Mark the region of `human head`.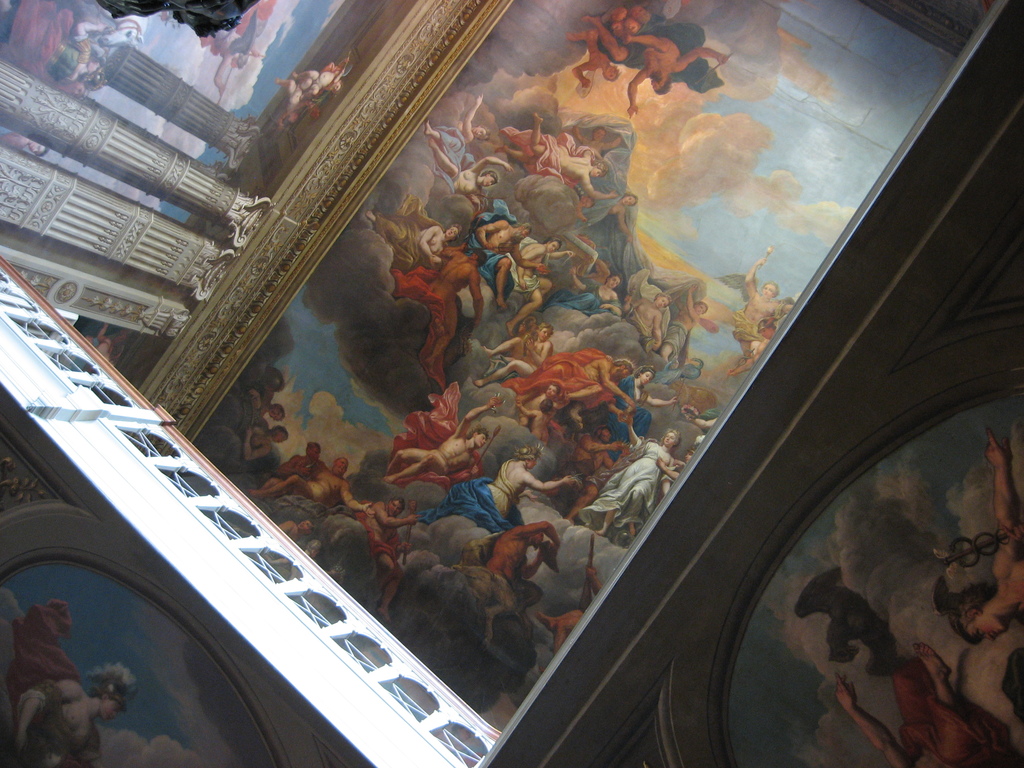
Region: locate(540, 398, 551, 412).
